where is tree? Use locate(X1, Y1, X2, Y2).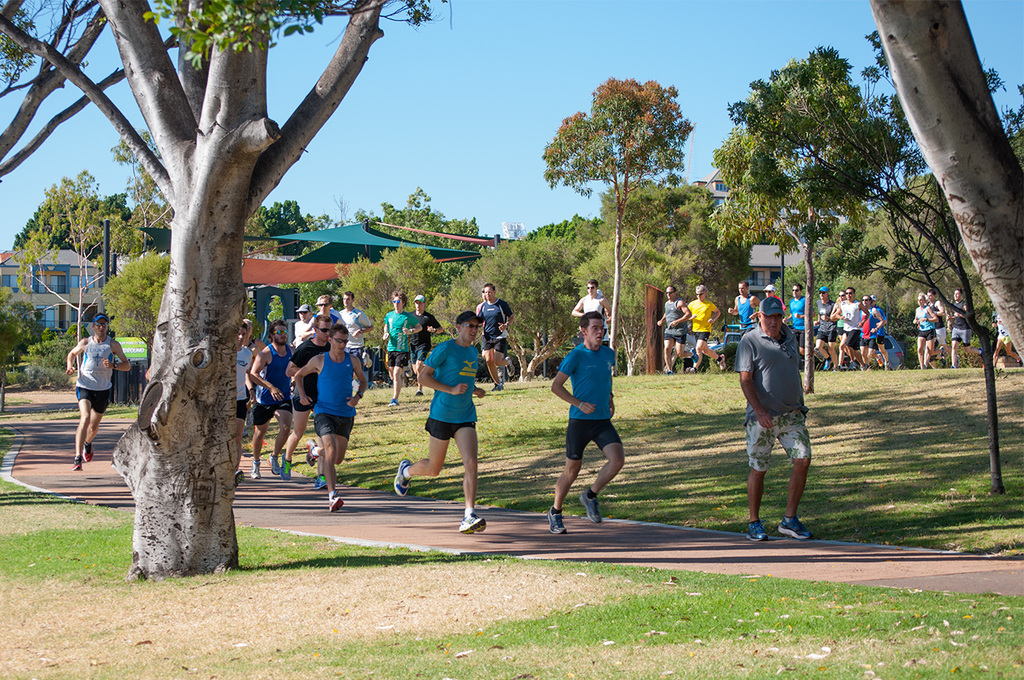
locate(0, 0, 188, 176).
